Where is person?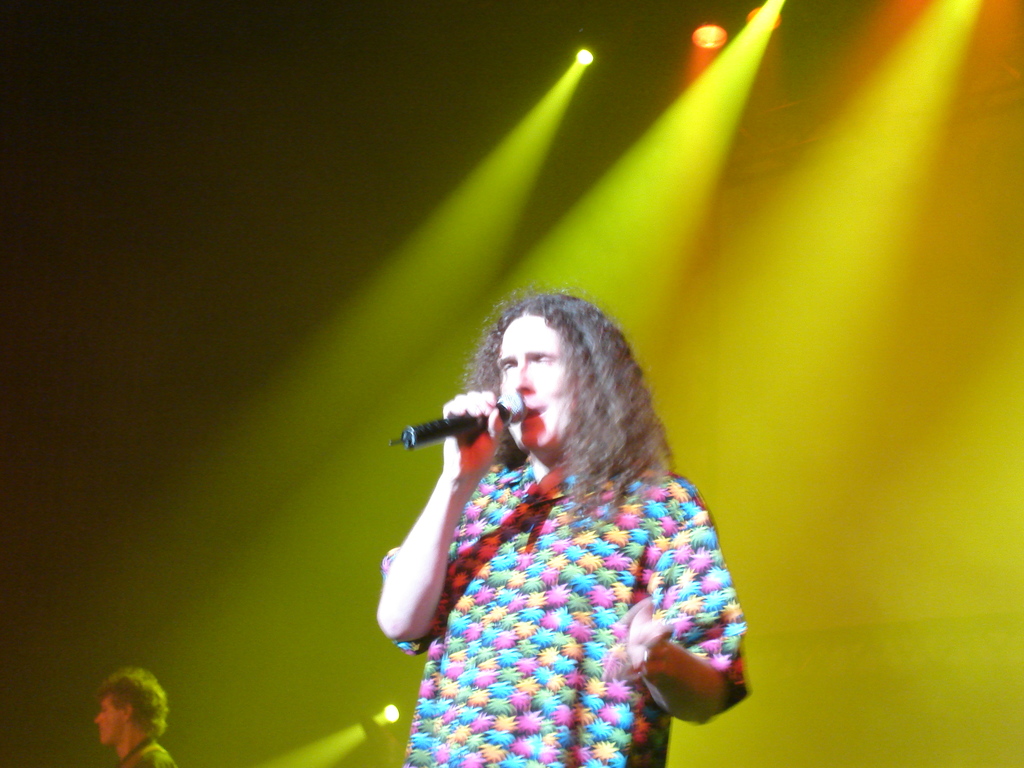
box(372, 280, 761, 767).
